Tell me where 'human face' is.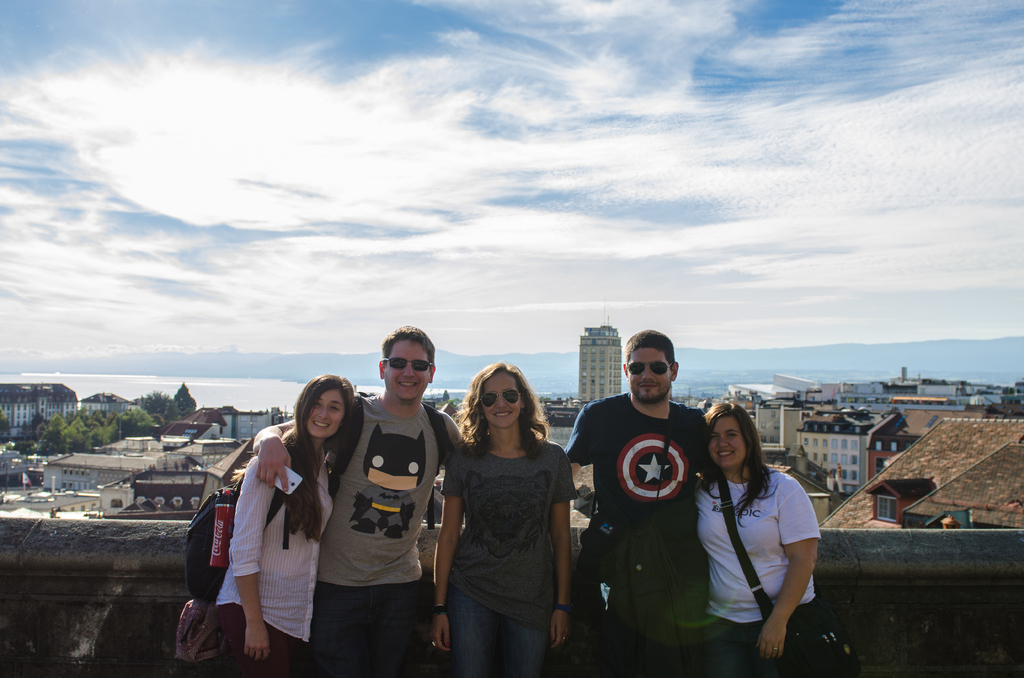
'human face' is at x1=708, y1=414, x2=748, y2=467.
